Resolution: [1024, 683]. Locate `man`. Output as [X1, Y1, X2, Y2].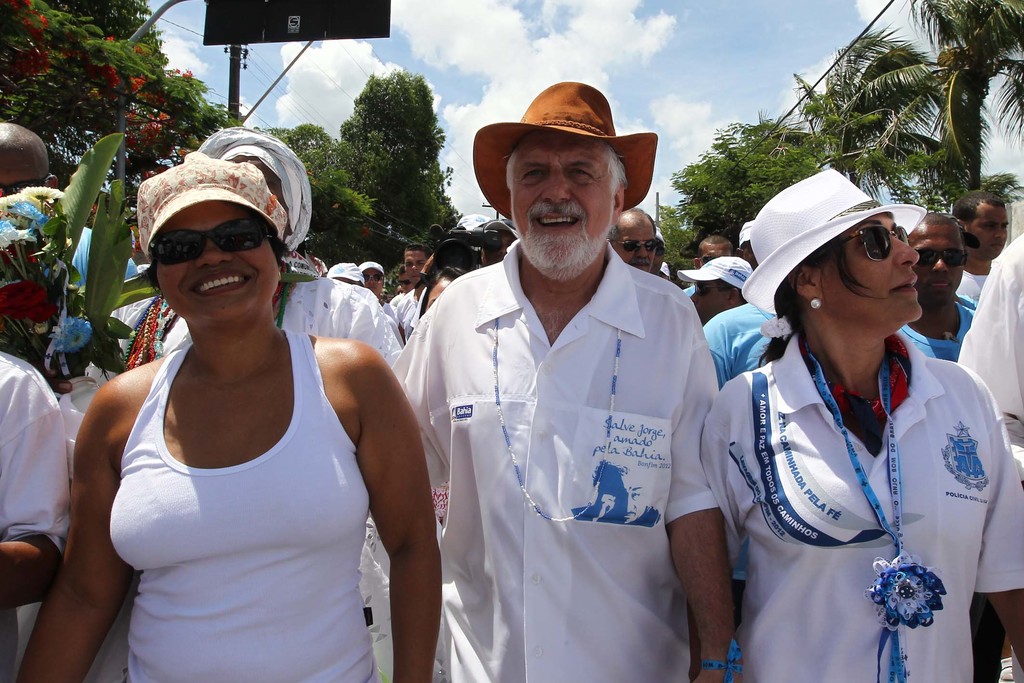
[0, 120, 155, 372].
